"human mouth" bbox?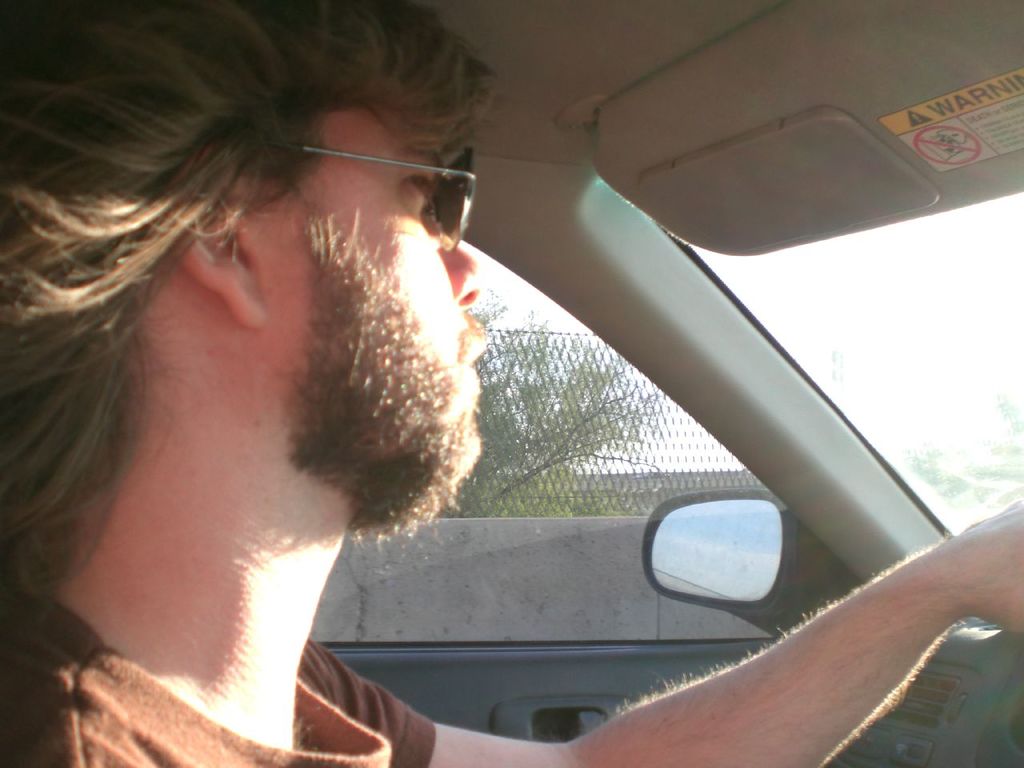
(458, 335, 491, 401)
